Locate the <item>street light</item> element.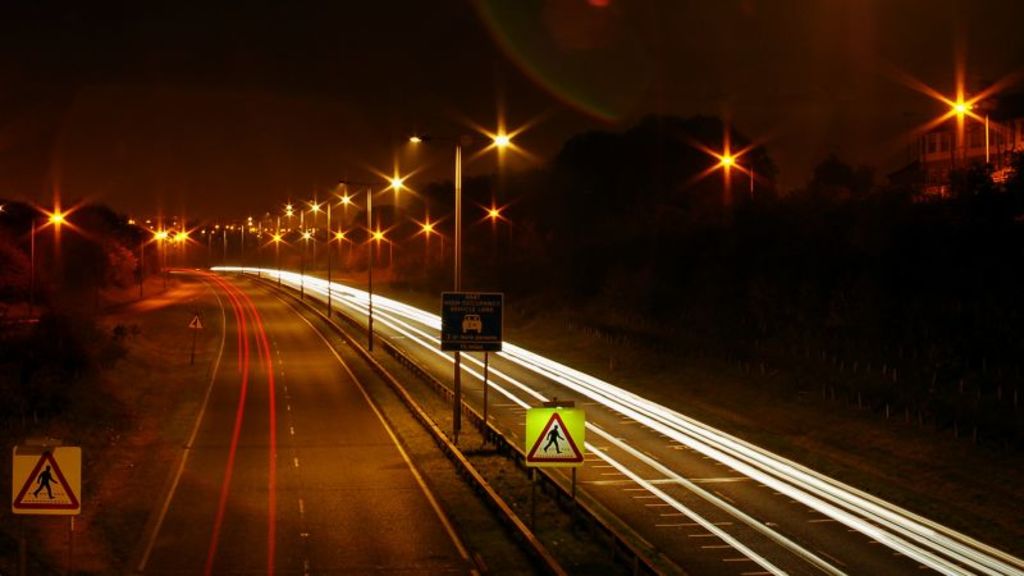
Element bbox: crop(448, 127, 517, 451).
